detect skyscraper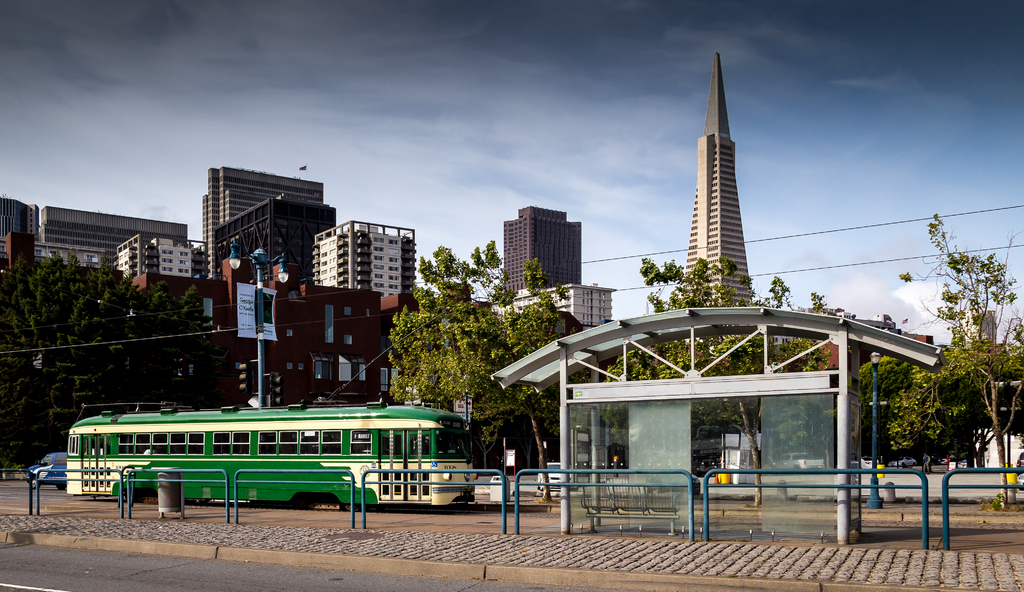
<region>175, 157, 334, 284</region>
